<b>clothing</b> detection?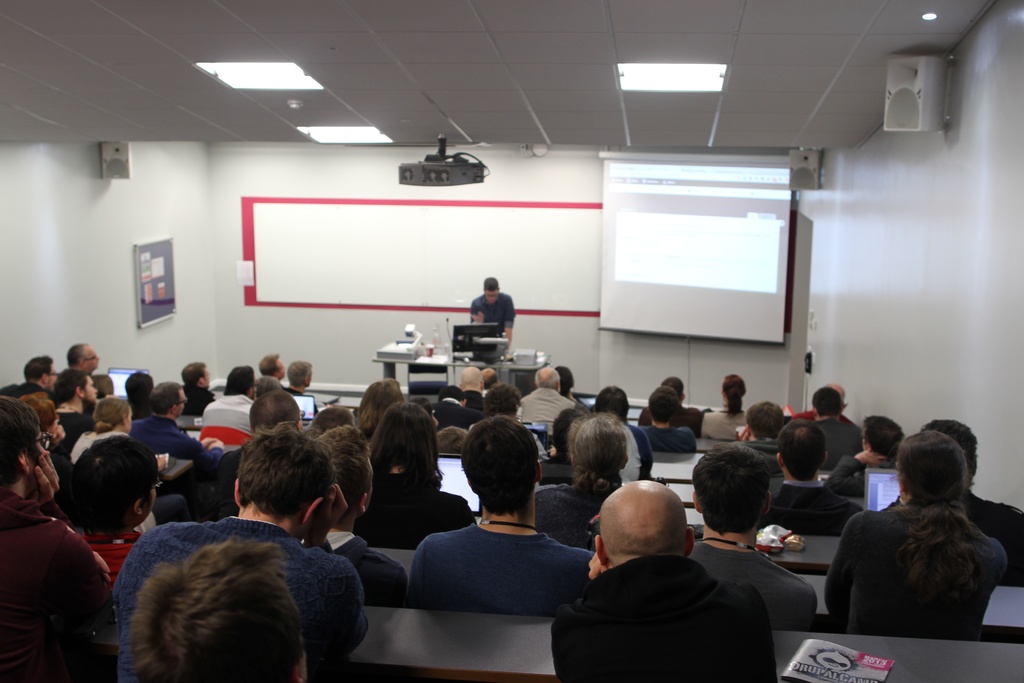
{"left": 706, "top": 407, "right": 755, "bottom": 447}
